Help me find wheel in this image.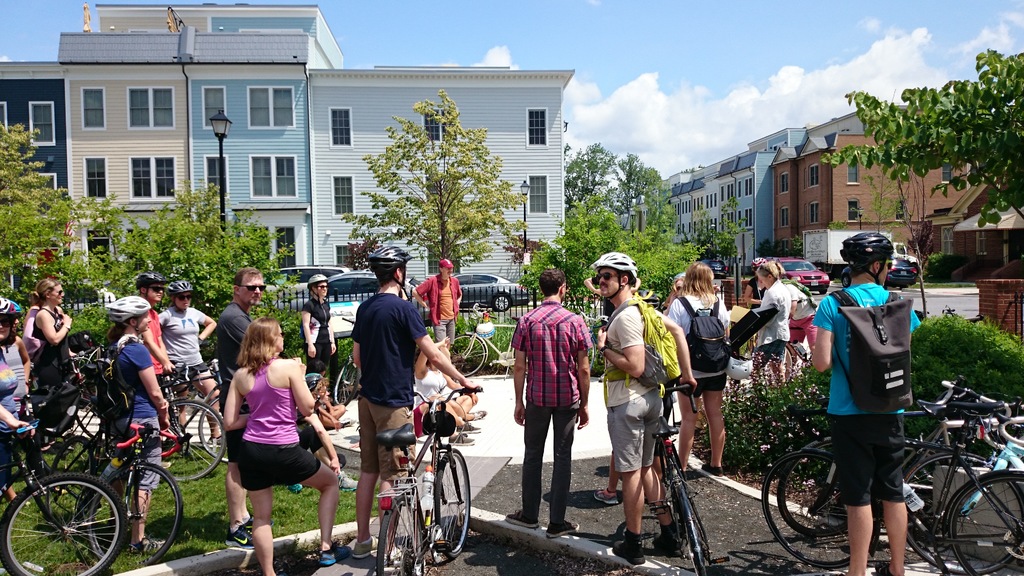
Found it: bbox=(17, 464, 127, 566).
